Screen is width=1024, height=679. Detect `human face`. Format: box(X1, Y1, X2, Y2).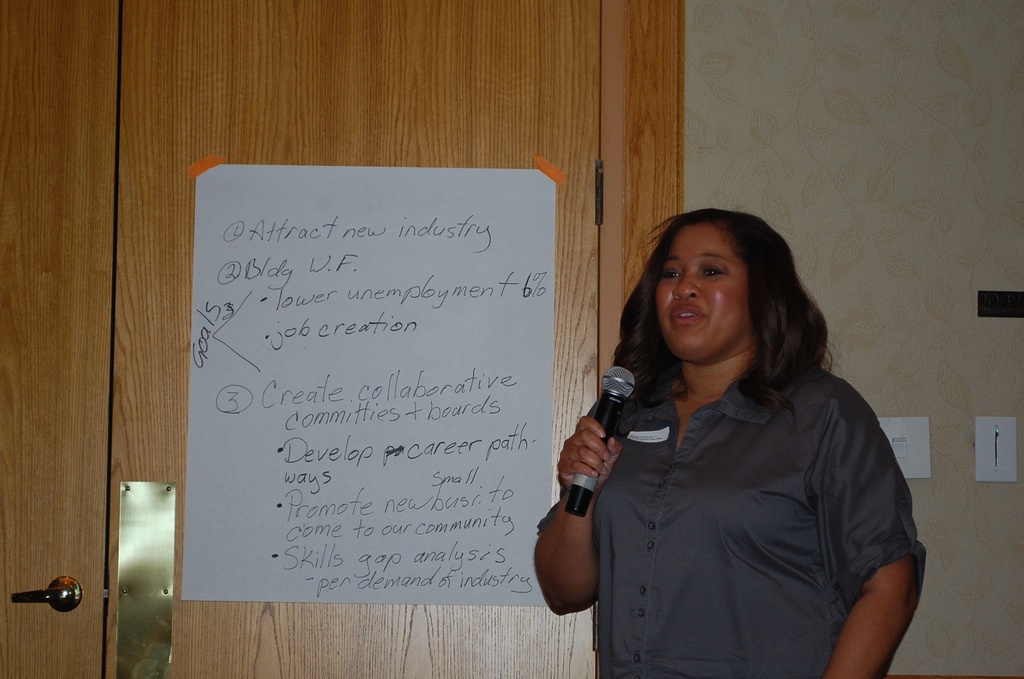
box(655, 225, 747, 357).
